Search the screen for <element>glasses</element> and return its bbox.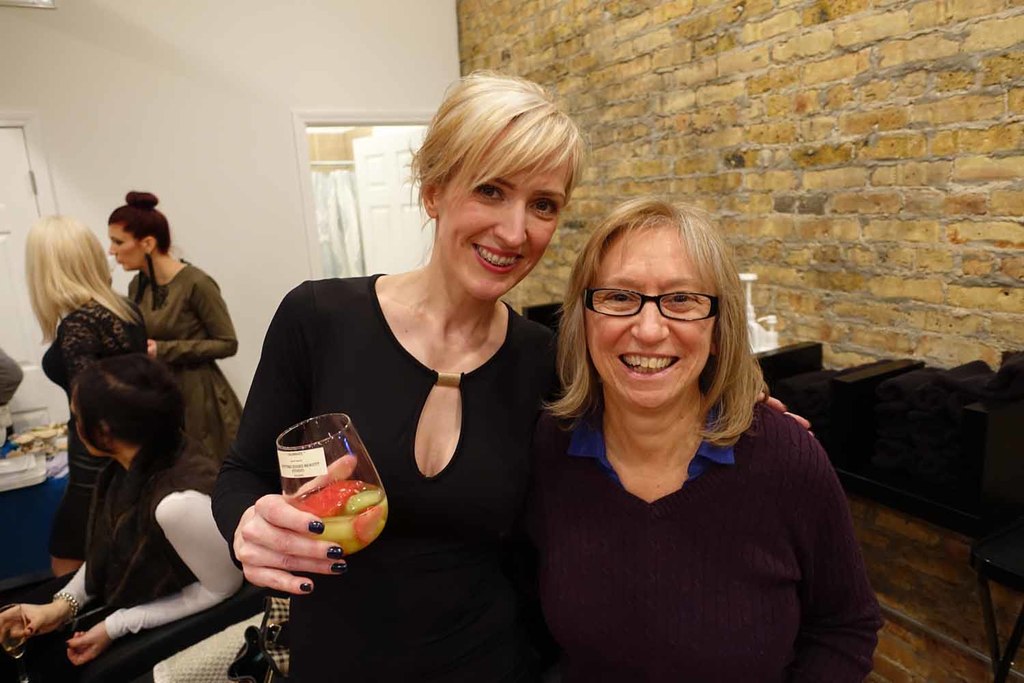
Found: 580 282 726 328.
